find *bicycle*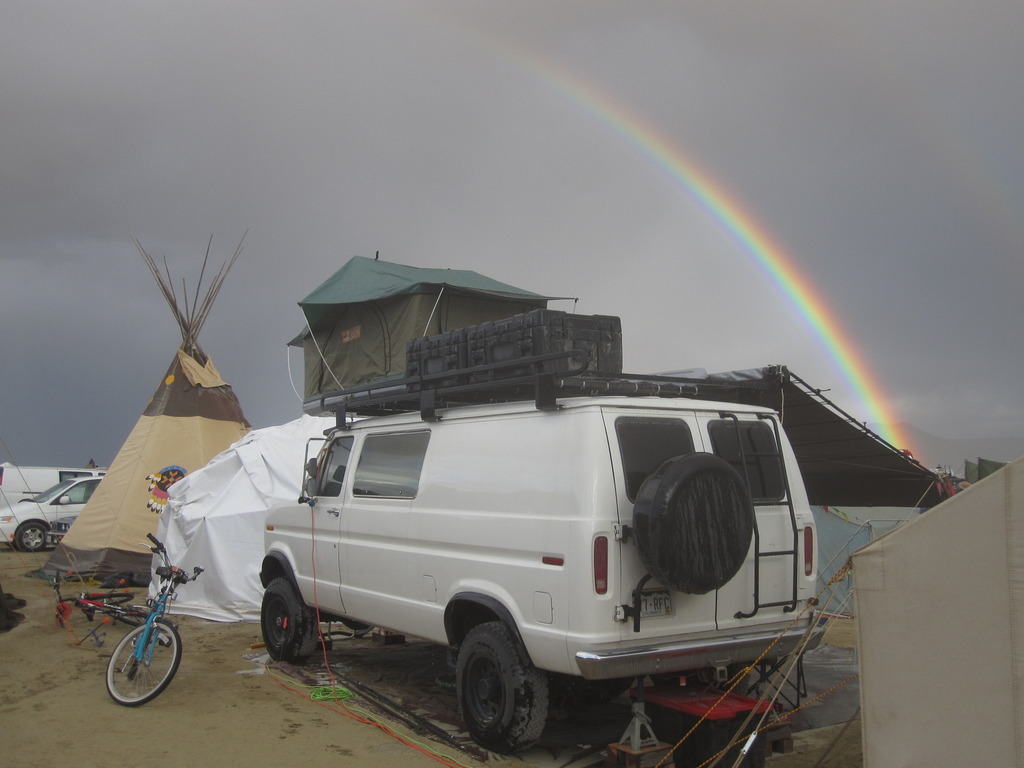
(x1=105, y1=533, x2=202, y2=707)
